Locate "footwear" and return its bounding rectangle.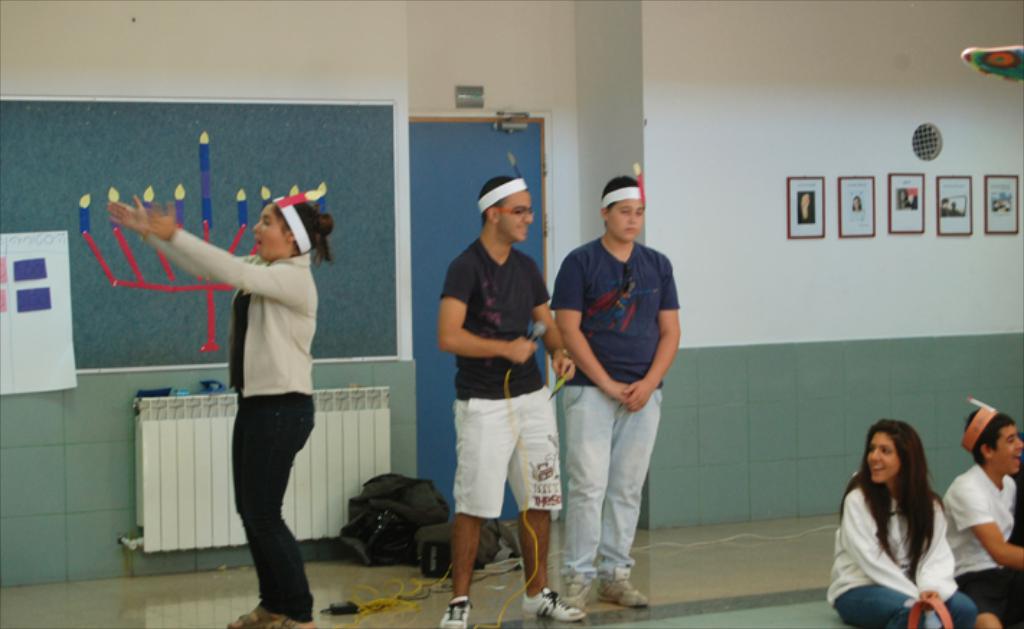
region(520, 586, 585, 623).
